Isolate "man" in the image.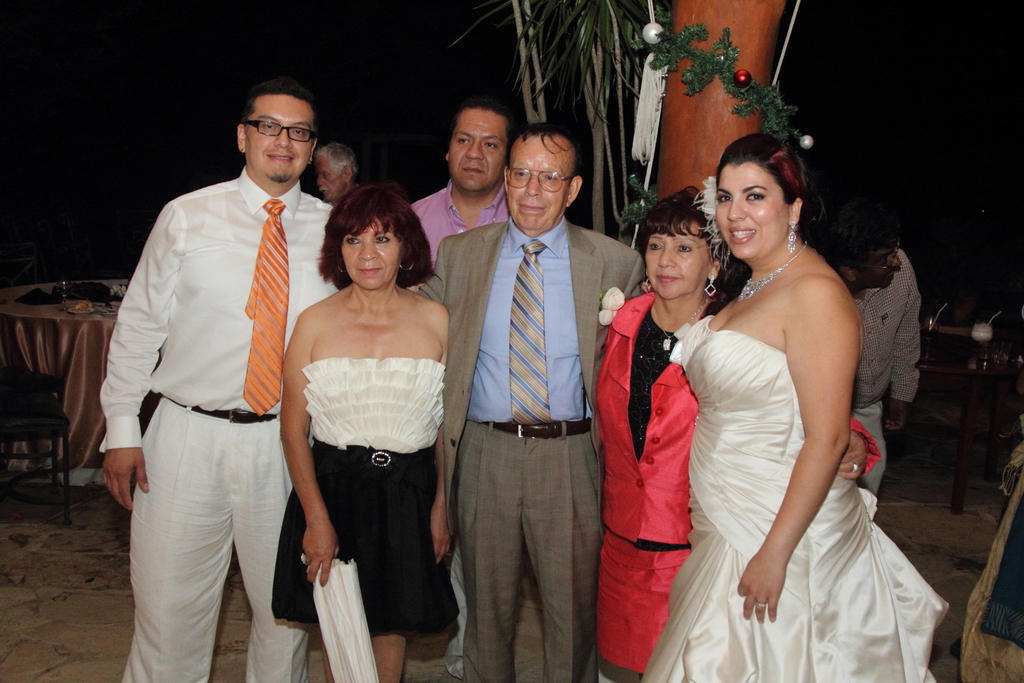
Isolated region: bbox=[808, 196, 922, 494].
